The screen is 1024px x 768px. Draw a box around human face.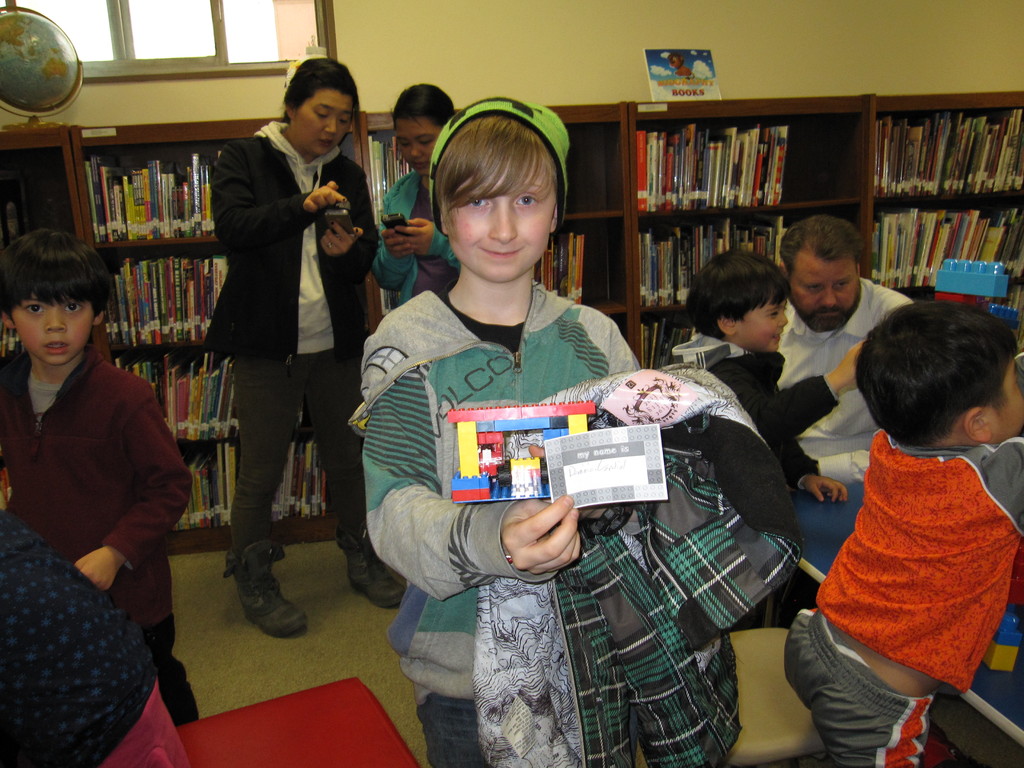
<bbox>13, 288, 92, 369</bbox>.
